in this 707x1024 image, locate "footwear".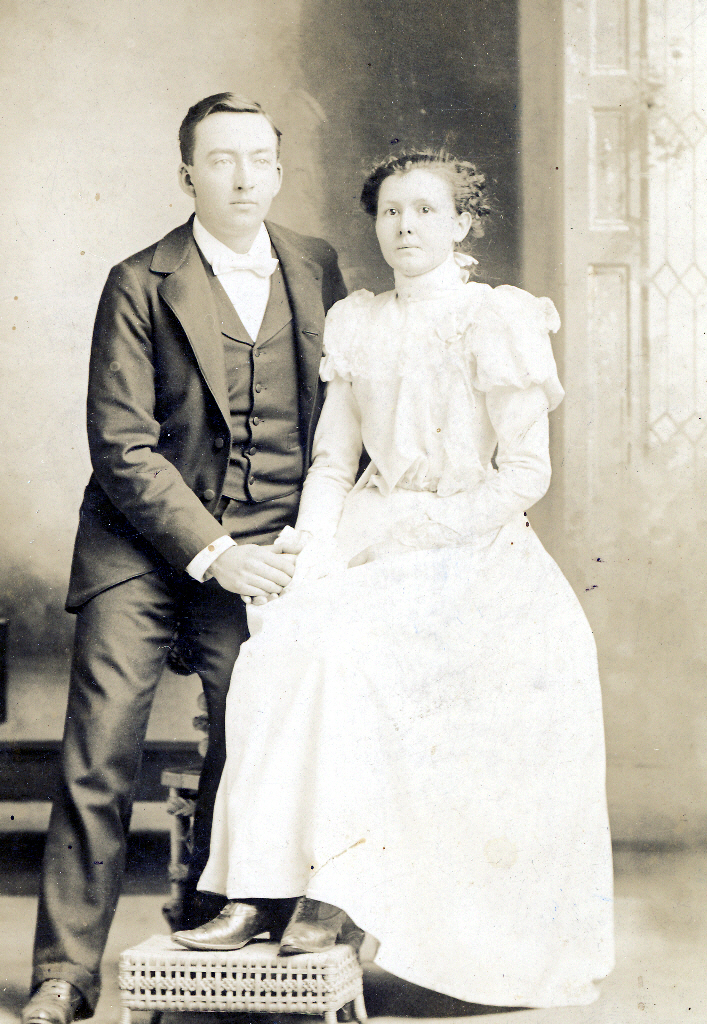
Bounding box: rect(265, 899, 371, 952).
